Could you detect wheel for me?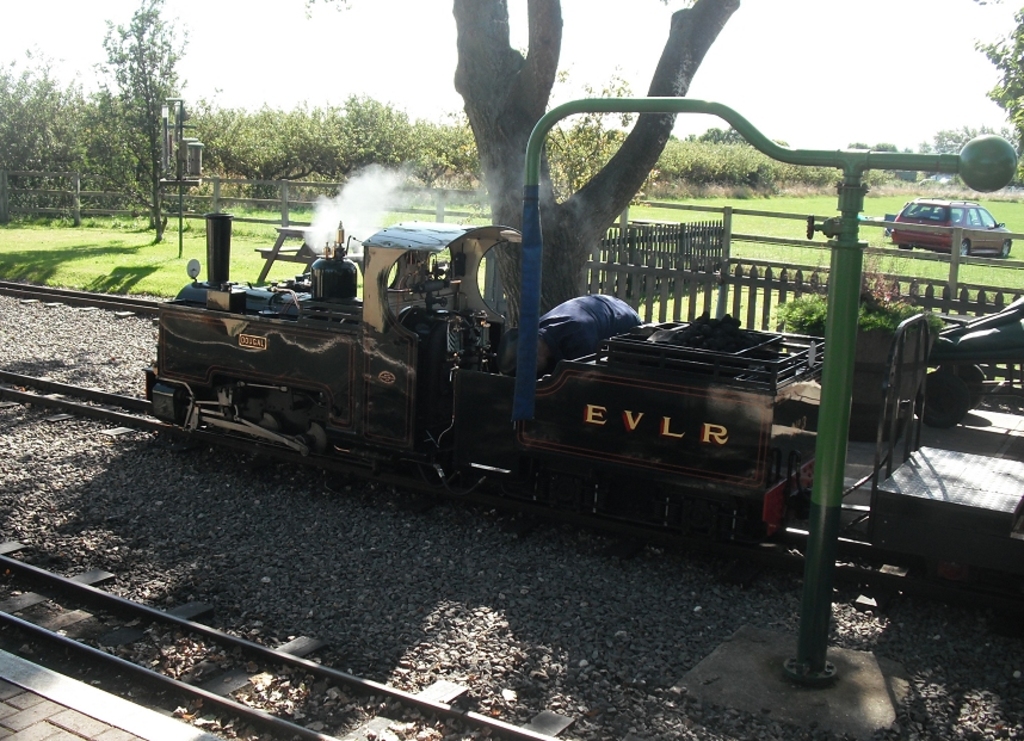
Detection result: region(296, 419, 332, 456).
